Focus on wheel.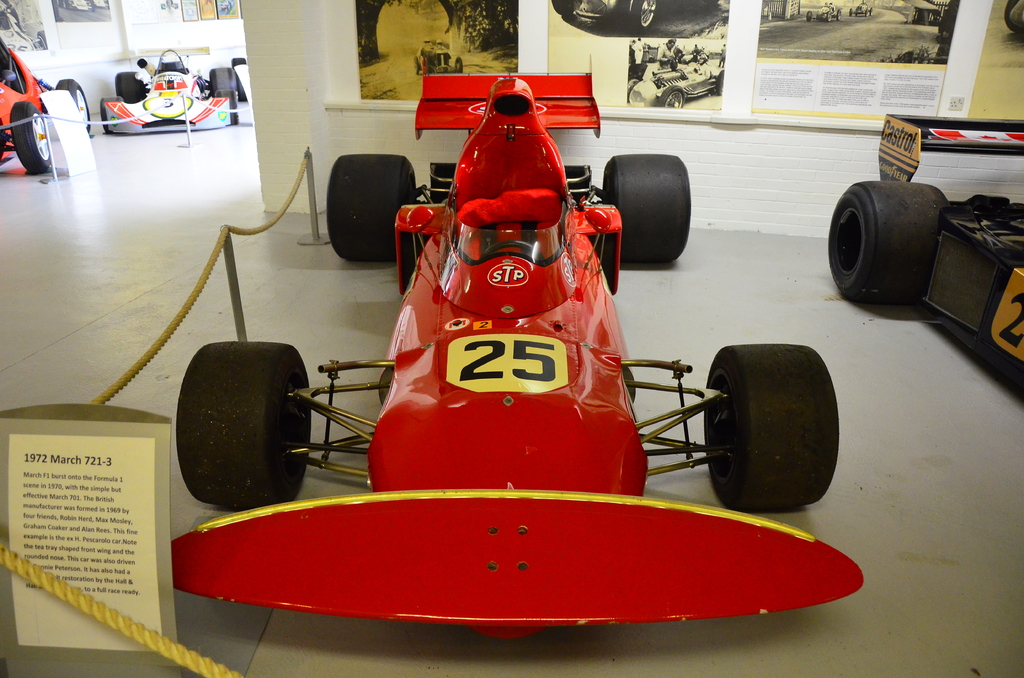
Focused at 849, 9, 853, 16.
